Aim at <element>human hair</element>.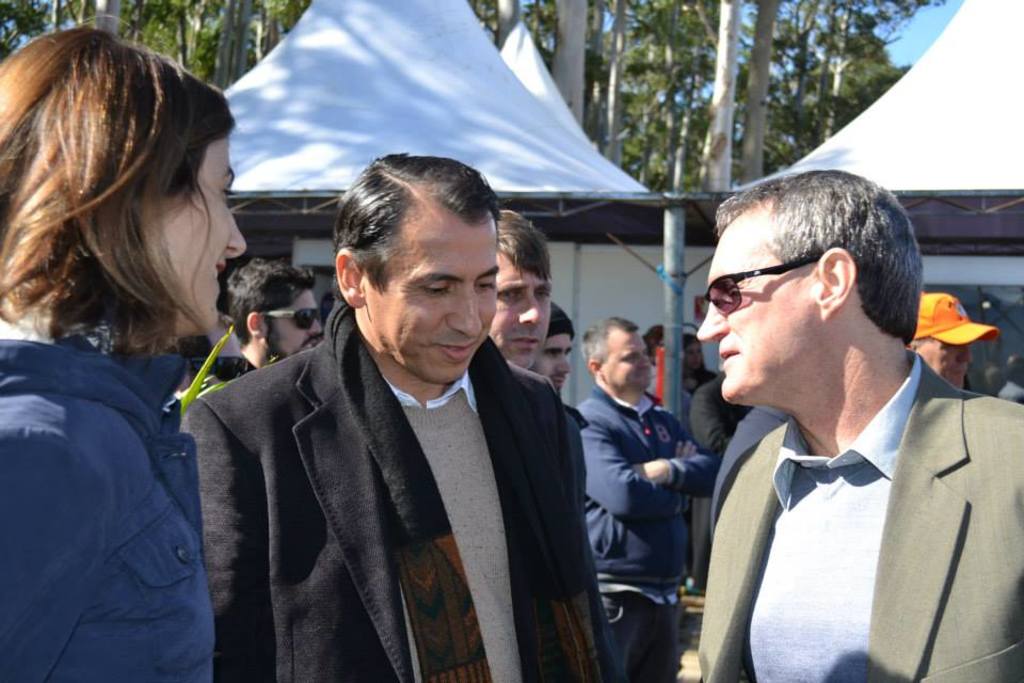
Aimed at crop(0, 21, 236, 400).
